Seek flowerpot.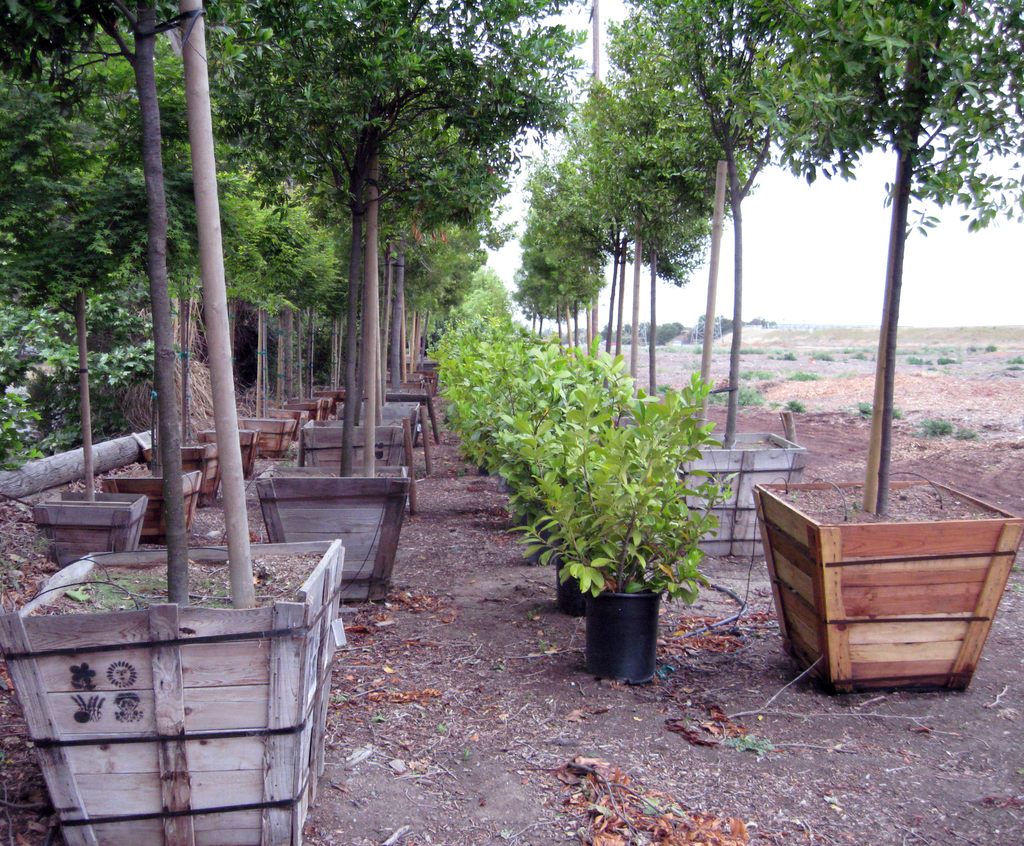
28,484,145,571.
